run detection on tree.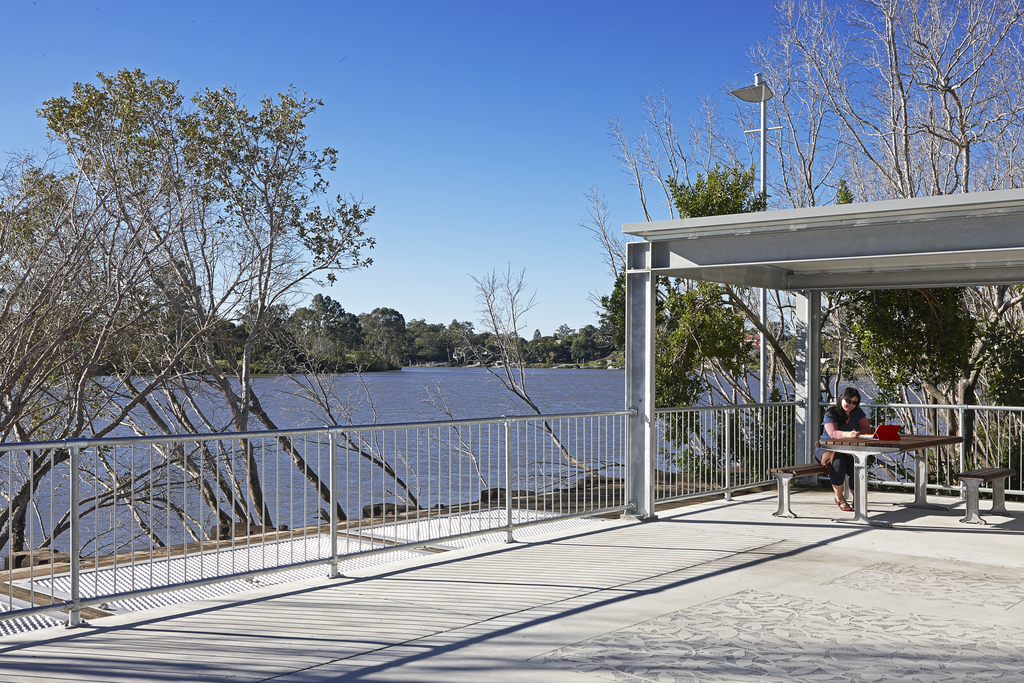
Result: select_region(450, 253, 595, 472).
